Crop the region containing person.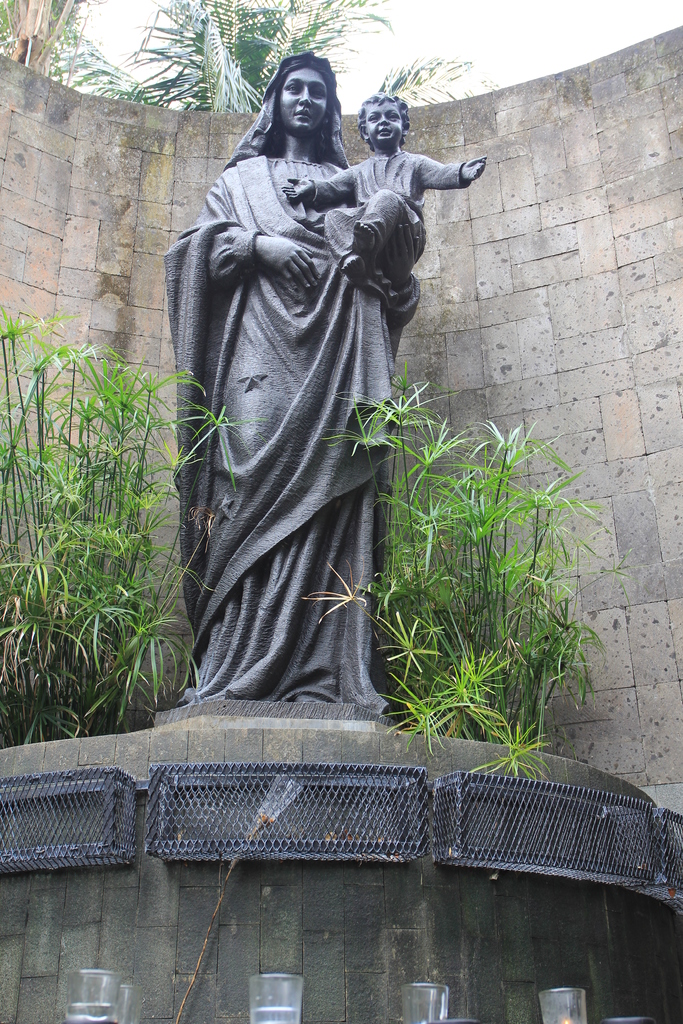
Crop region: <box>167,53,419,704</box>.
